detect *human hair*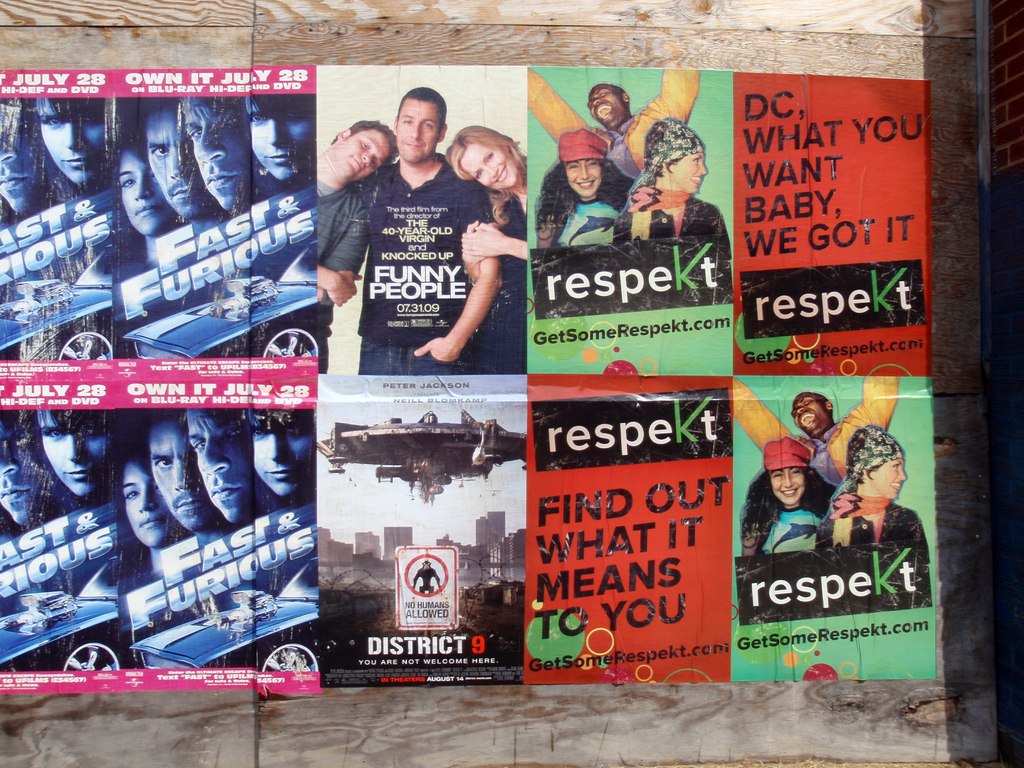
(x1=248, y1=90, x2=309, y2=114)
